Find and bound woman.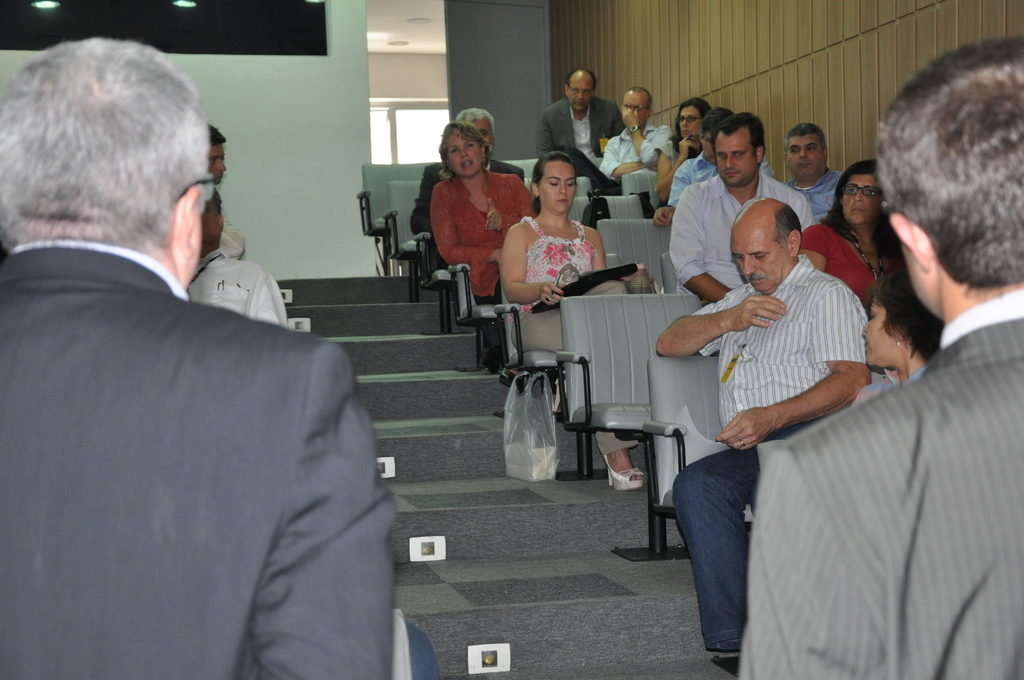
Bound: 806 164 909 302.
